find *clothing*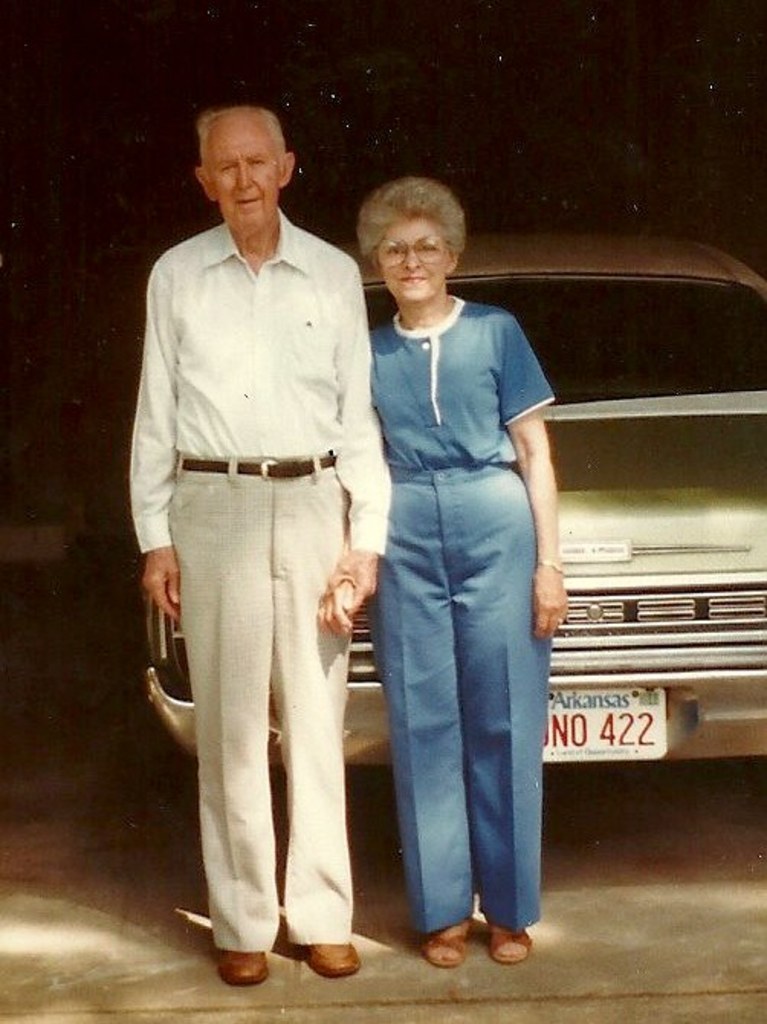
box=[364, 301, 558, 937]
